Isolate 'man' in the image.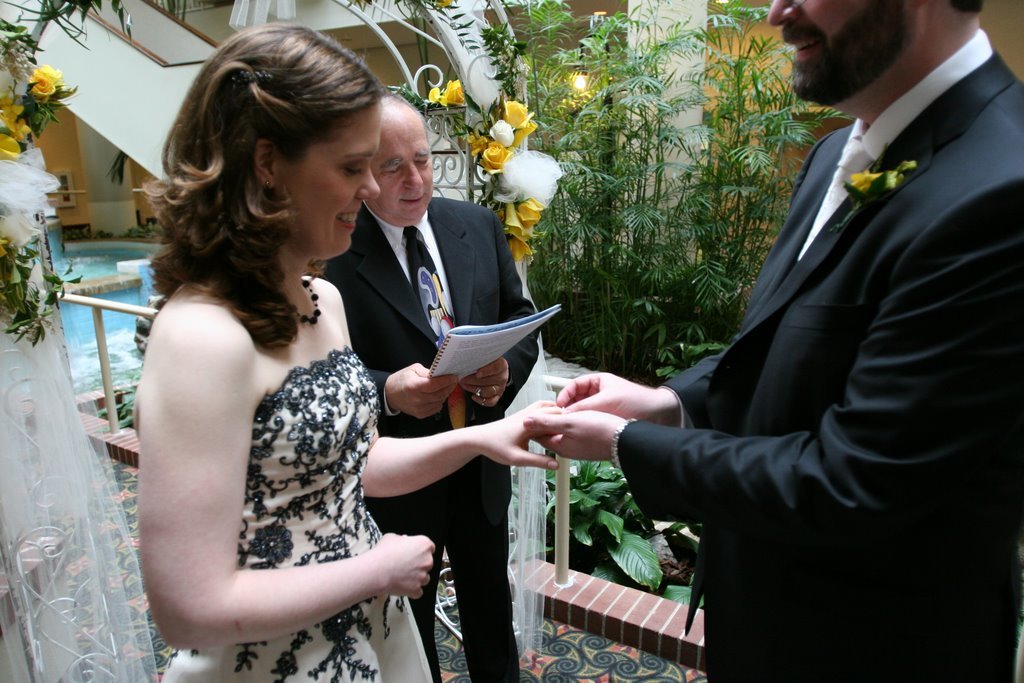
Isolated region: 575, 0, 994, 664.
